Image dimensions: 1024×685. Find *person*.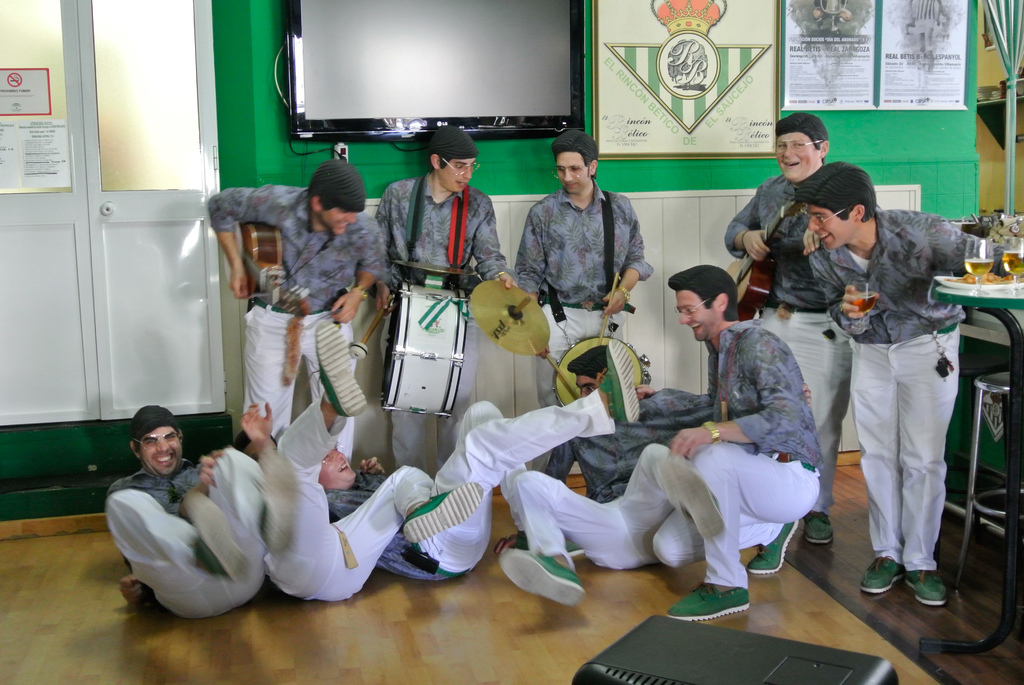
[205,143,392,443].
